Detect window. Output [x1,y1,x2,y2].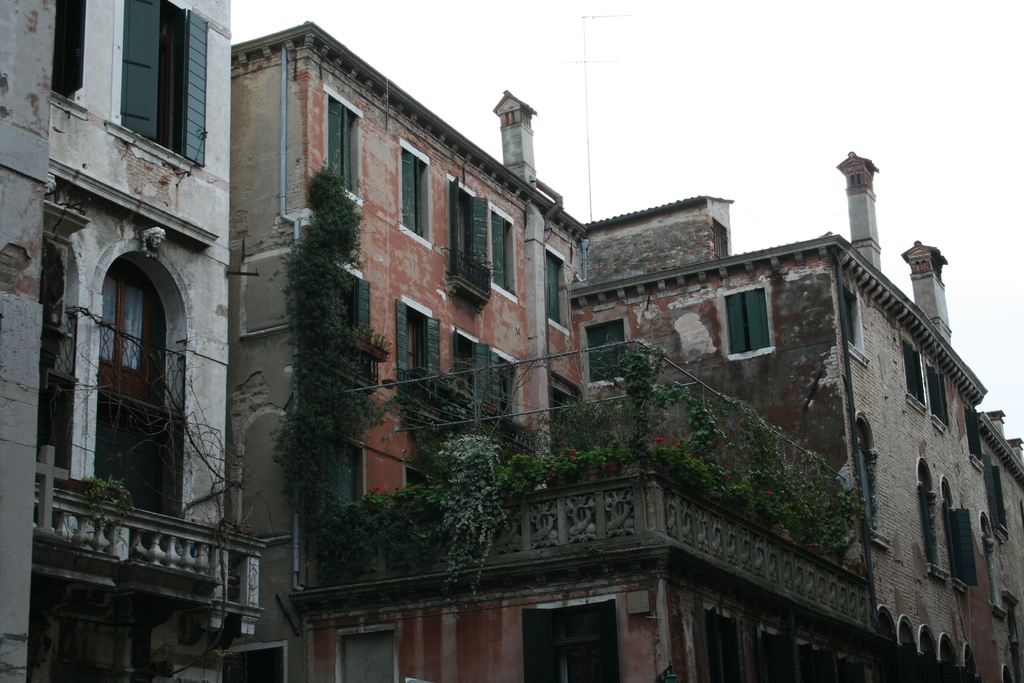
[967,407,986,477].
